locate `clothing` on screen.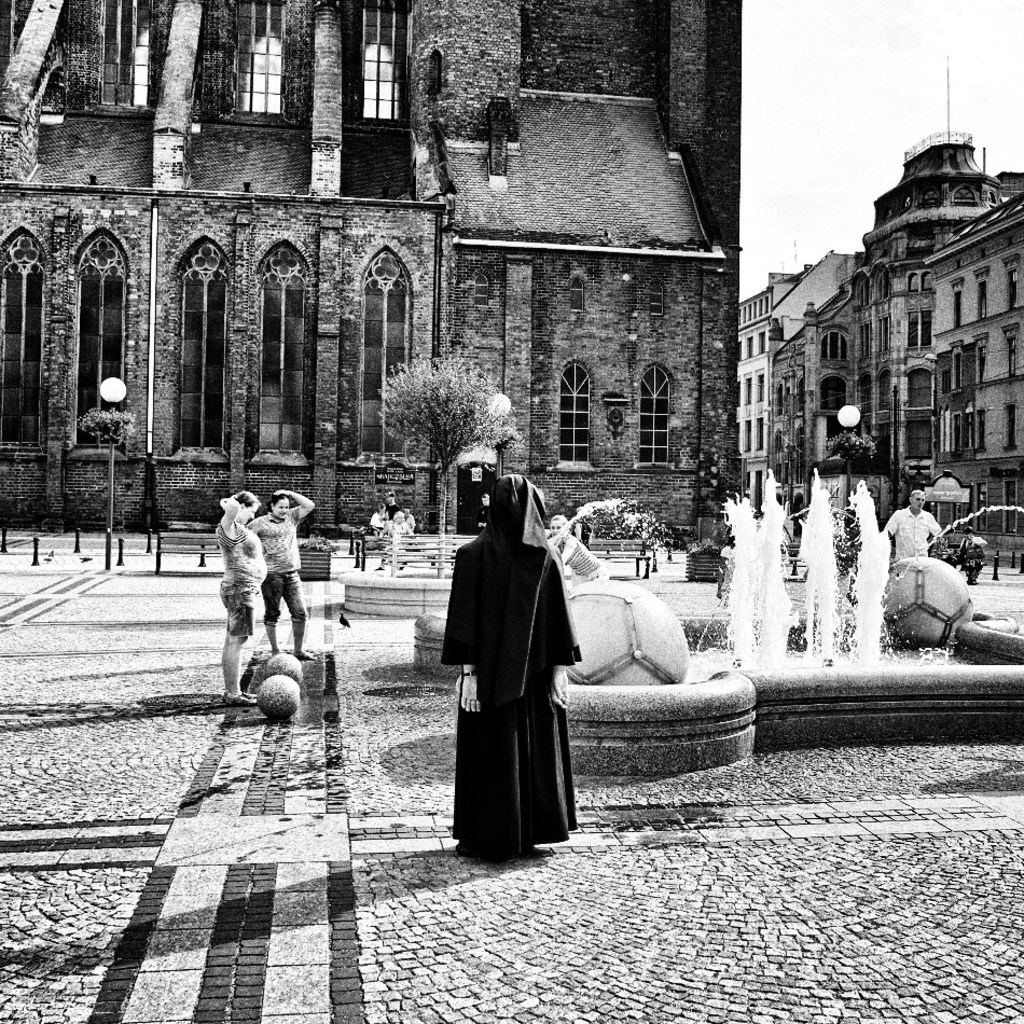
On screen at 886 501 943 558.
